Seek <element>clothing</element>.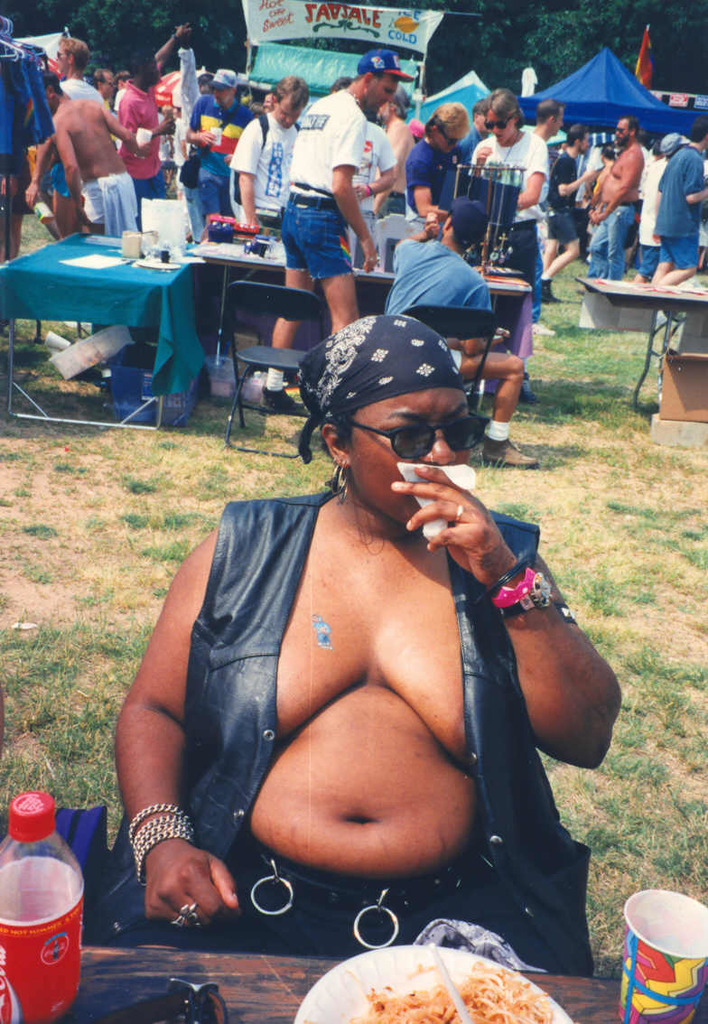
407,134,464,197.
